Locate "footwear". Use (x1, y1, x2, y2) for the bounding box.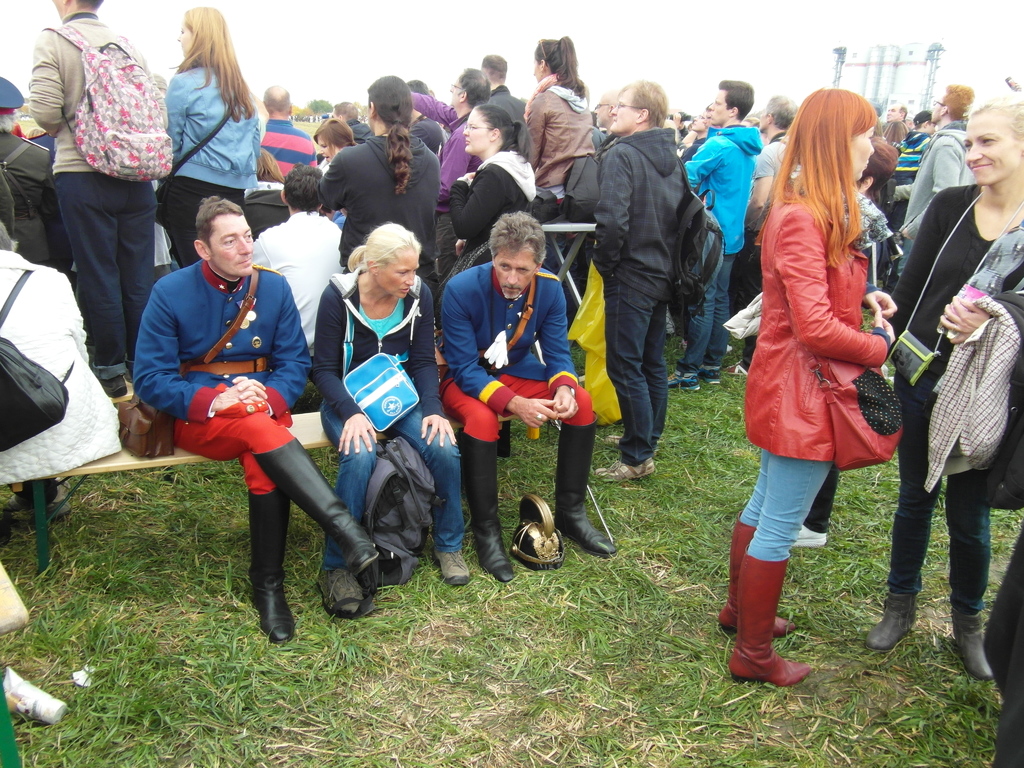
(948, 607, 1000, 680).
